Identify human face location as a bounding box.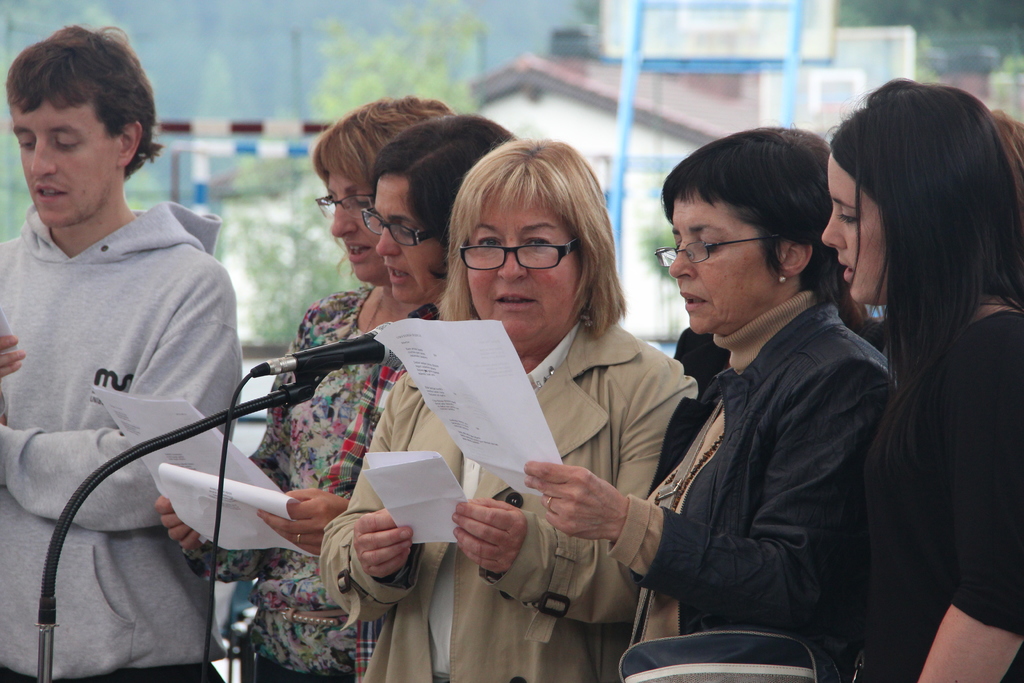
820 143 884 304.
